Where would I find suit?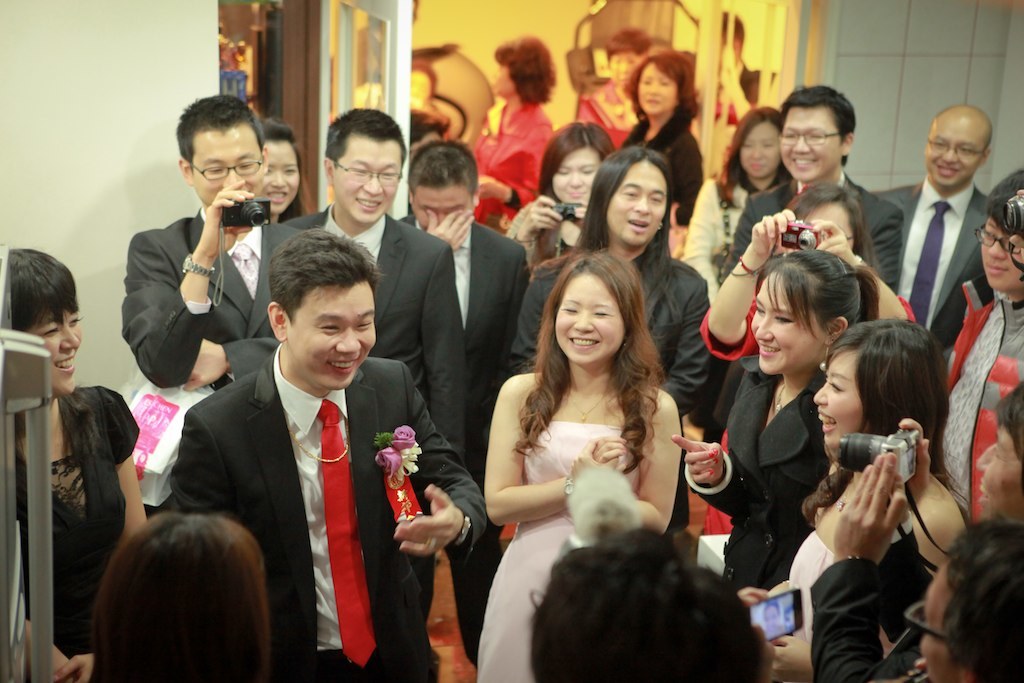
At BBox(869, 172, 998, 364).
